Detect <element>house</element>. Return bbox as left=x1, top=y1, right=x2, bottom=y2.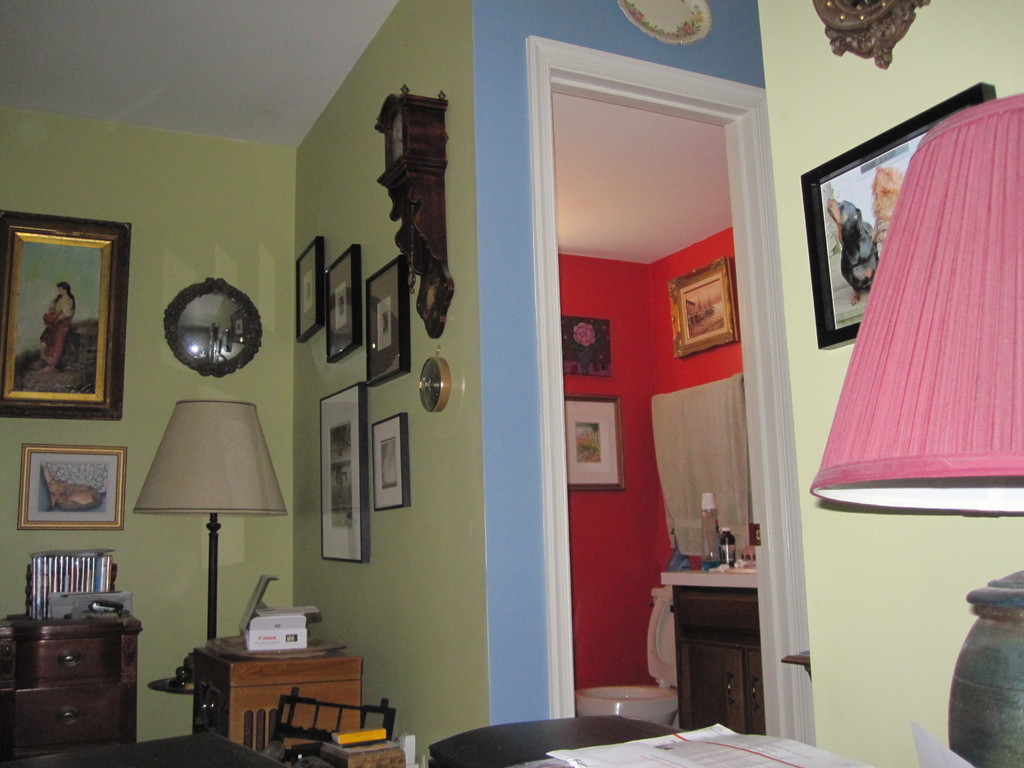
left=52, top=33, right=939, bottom=767.
